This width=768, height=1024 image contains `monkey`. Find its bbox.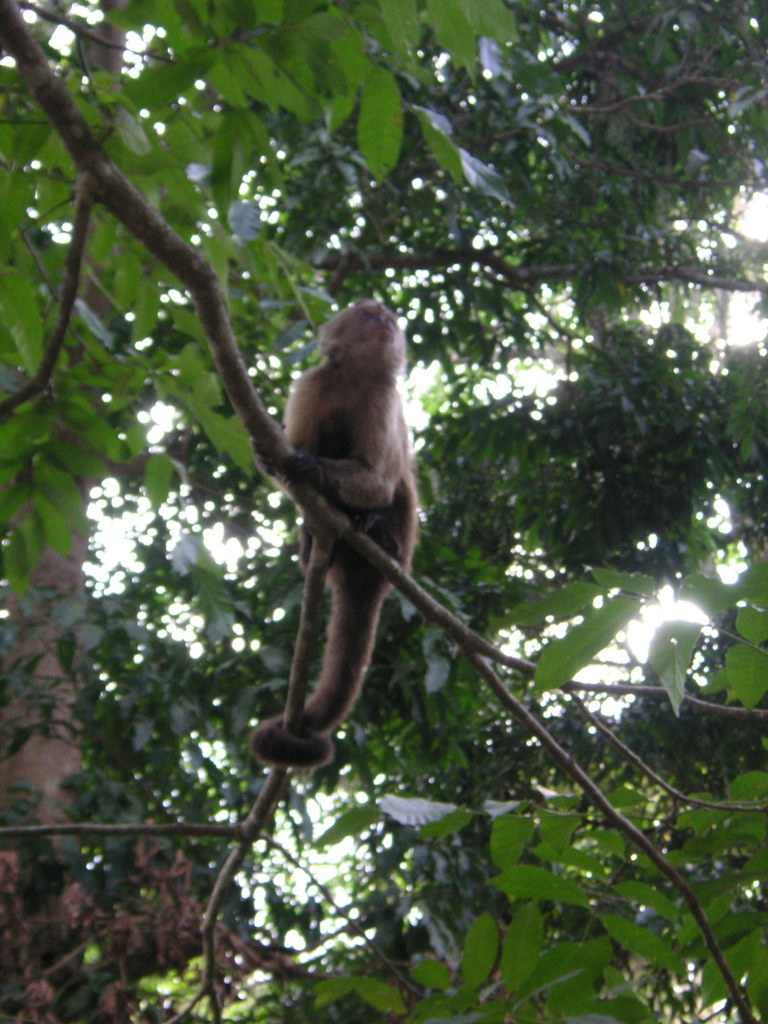
199,308,464,727.
